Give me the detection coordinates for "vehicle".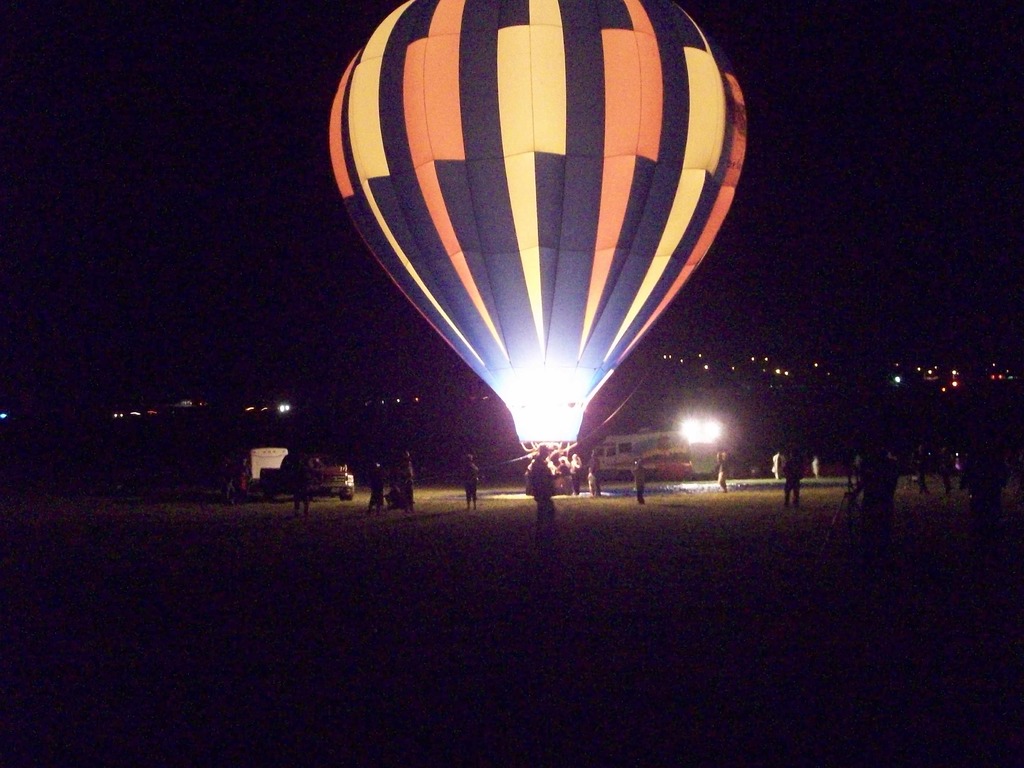
[x1=264, y1=447, x2=360, y2=495].
